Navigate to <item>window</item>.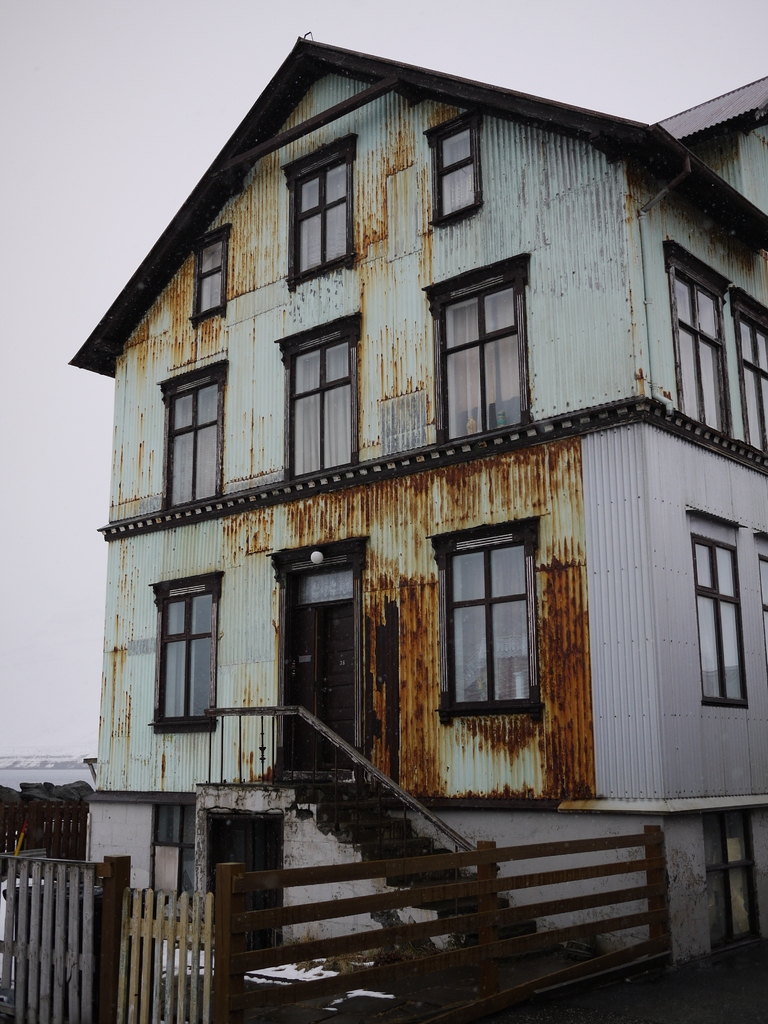
Navigation target: [441, 120, 471, 218].
